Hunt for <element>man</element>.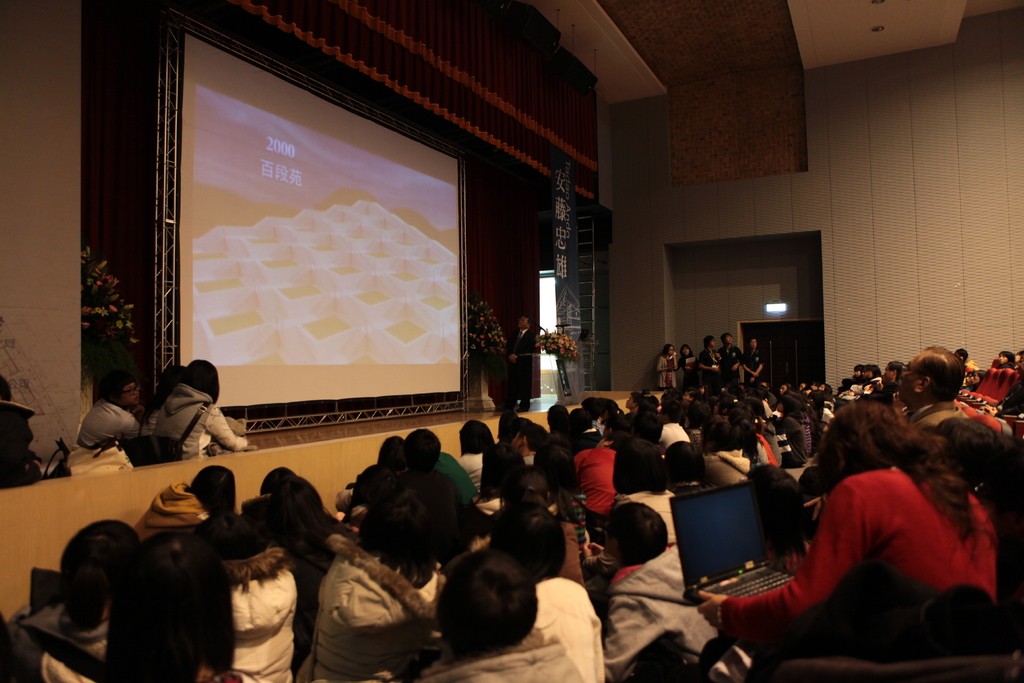
Hunted down at (696, 332, 729, 382).
